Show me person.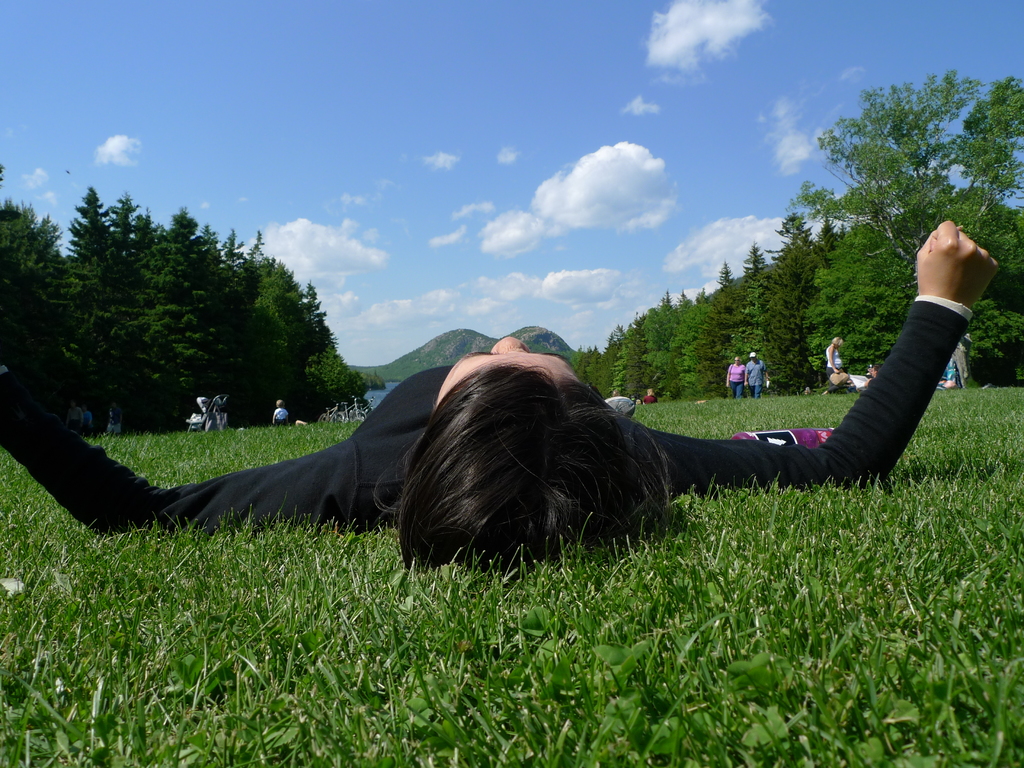
person is here: box=[824, 331, 845, 378].
